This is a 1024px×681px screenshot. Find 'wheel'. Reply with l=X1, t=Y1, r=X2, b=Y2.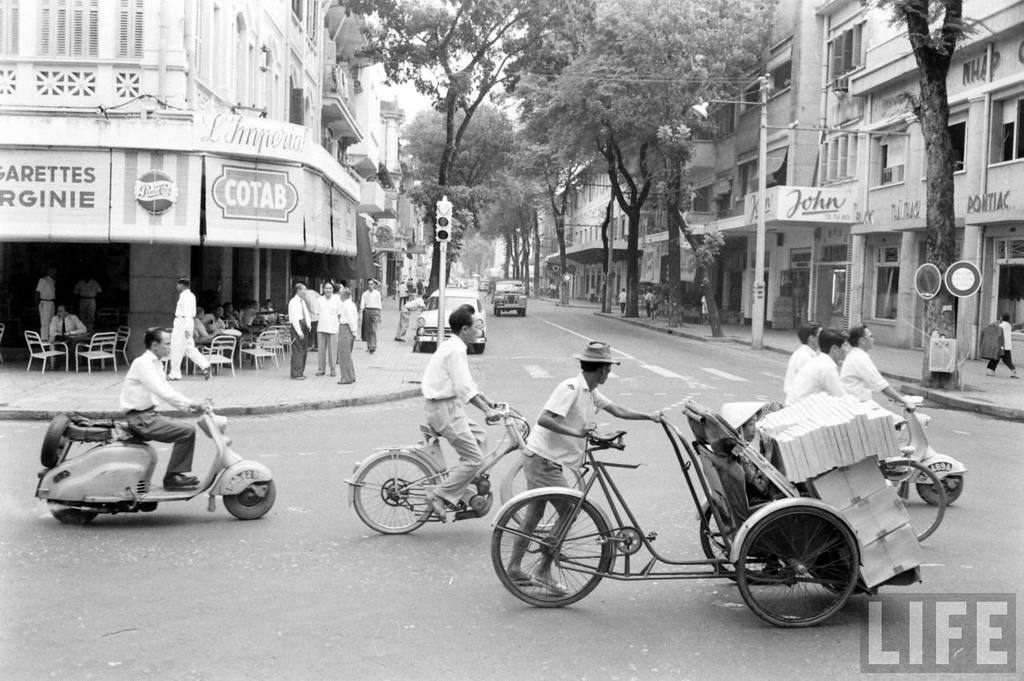
l=498, t=311, r=499, b=318.
